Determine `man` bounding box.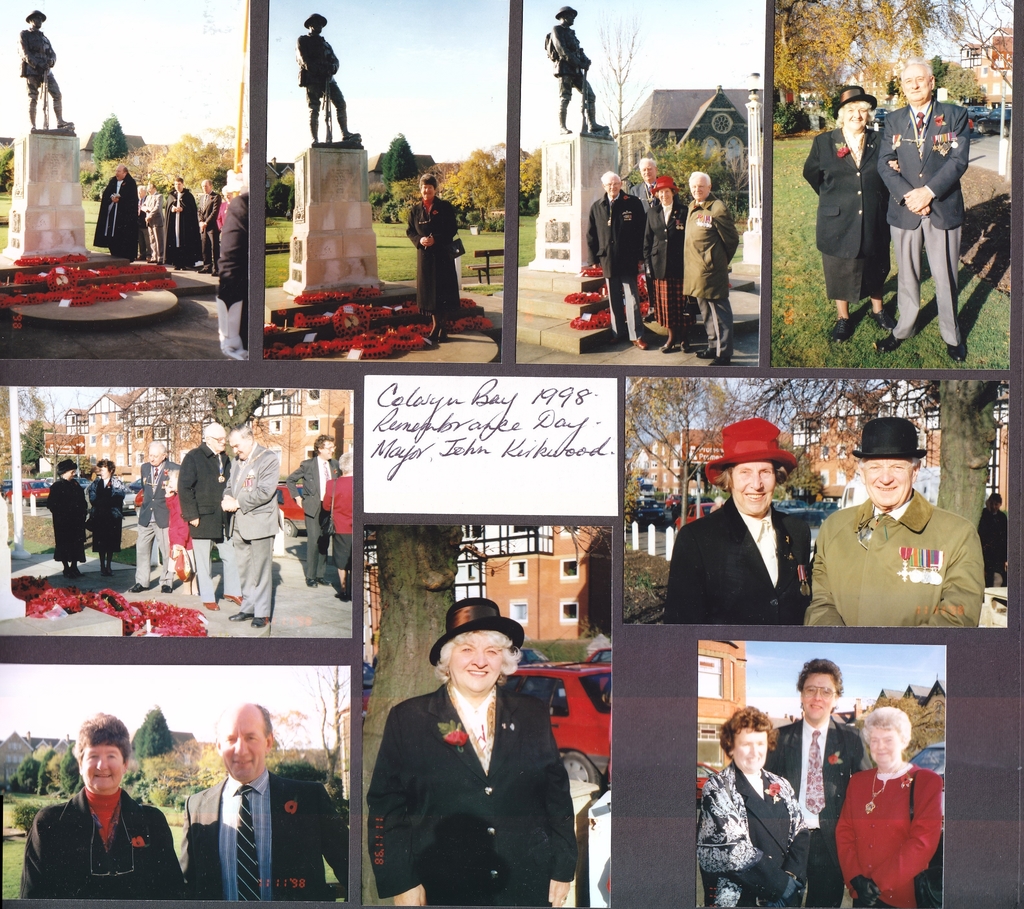
Determined: box=[763, 660, 876, 908].
